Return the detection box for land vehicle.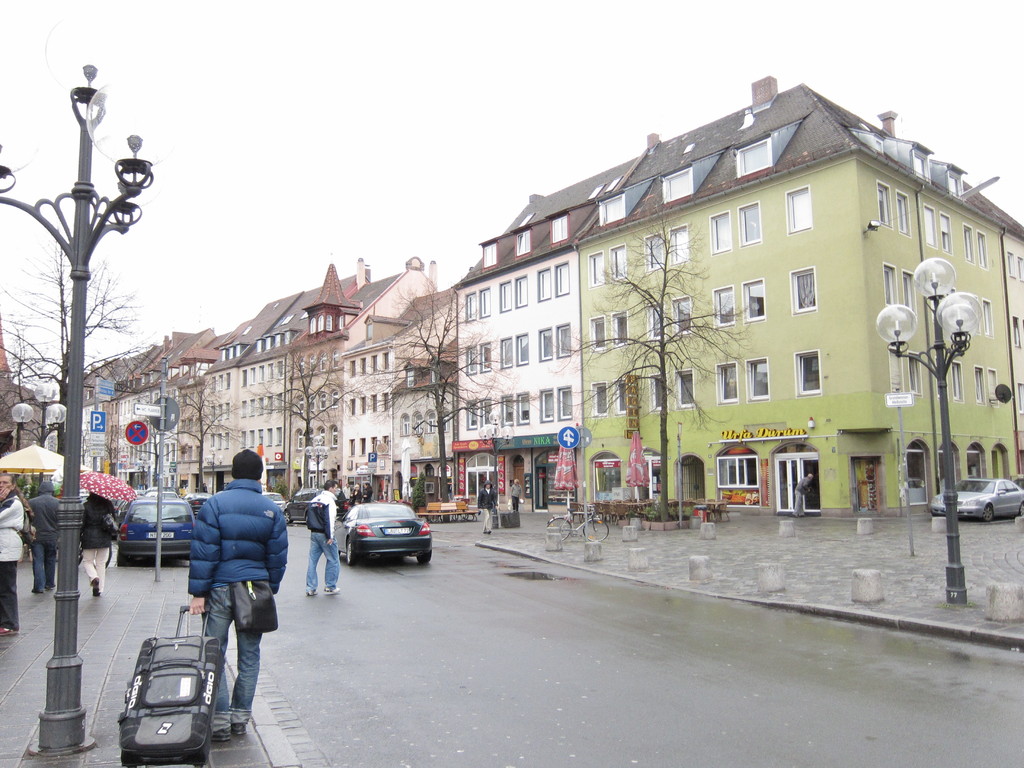
l=189, t=494, r=214, b=508.
